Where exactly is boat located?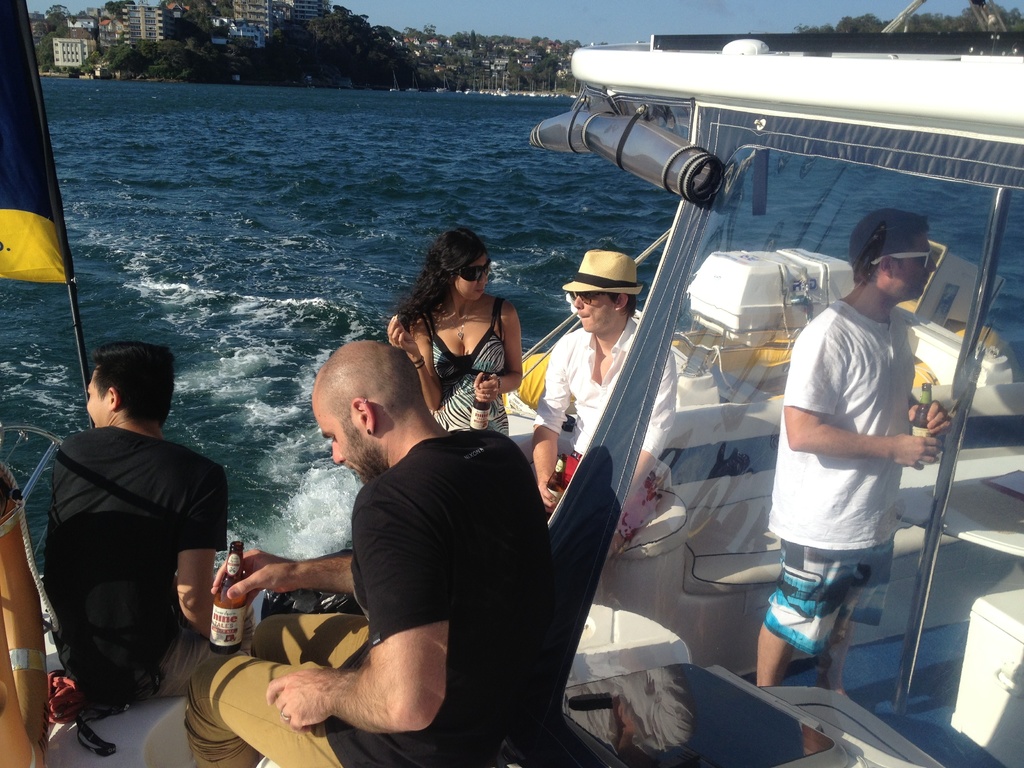
Its bounding box is [left=25, top=31, right=1023, bottom=767].
